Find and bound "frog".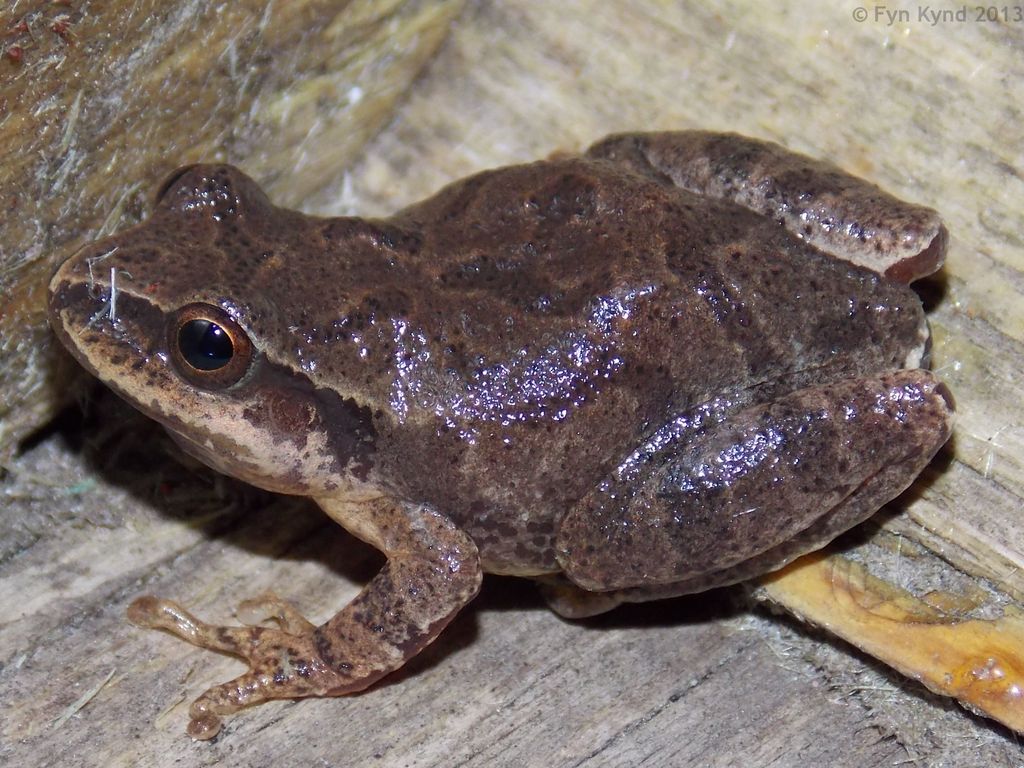
Bound: [left=45, top=125, right=952, bottom=739].
